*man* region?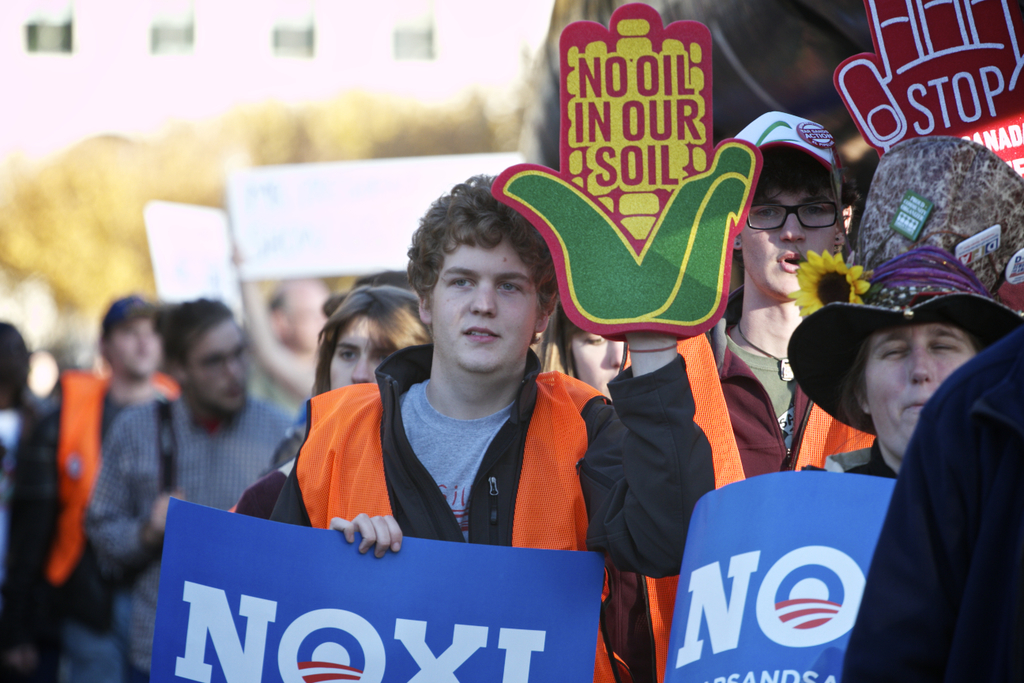
<box>308,179,628,598</box>
